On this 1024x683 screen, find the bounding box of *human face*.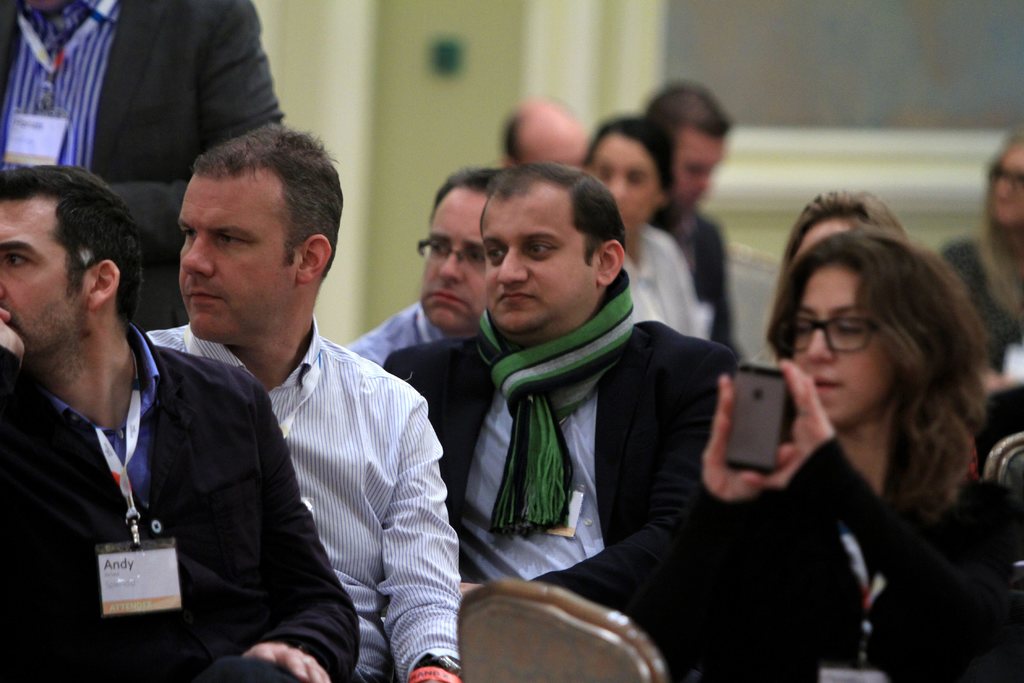
Bounding box: select_region(800, 222, 845, 255).
